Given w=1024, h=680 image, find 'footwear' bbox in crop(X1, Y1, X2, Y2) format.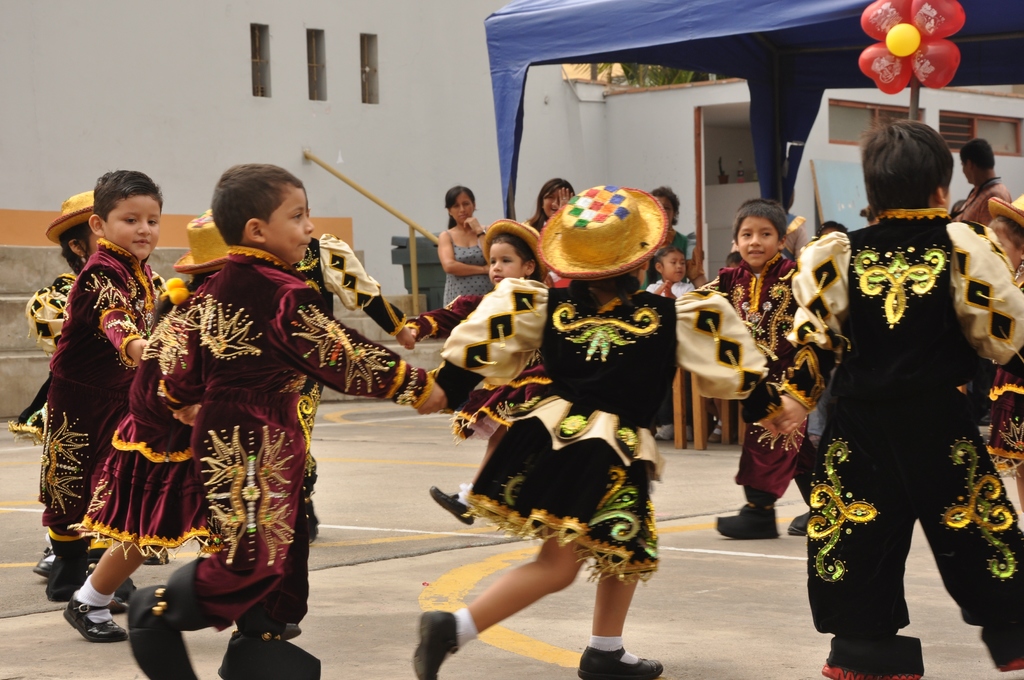
crop(712, 501, 780, 542).
